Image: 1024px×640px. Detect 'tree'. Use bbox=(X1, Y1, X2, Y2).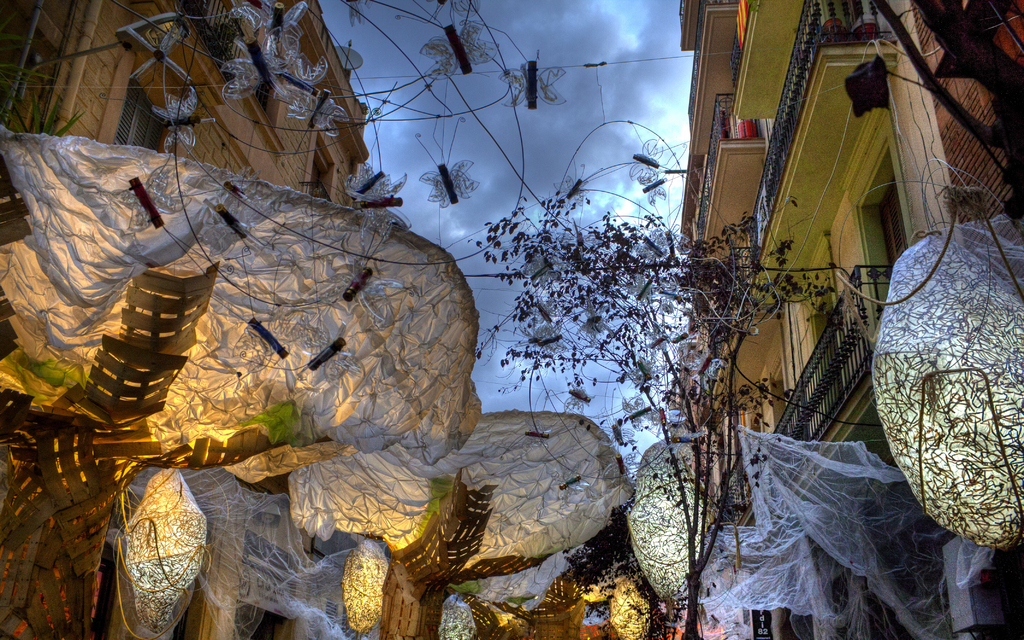
bbox=(465, 175, 840, 639).
